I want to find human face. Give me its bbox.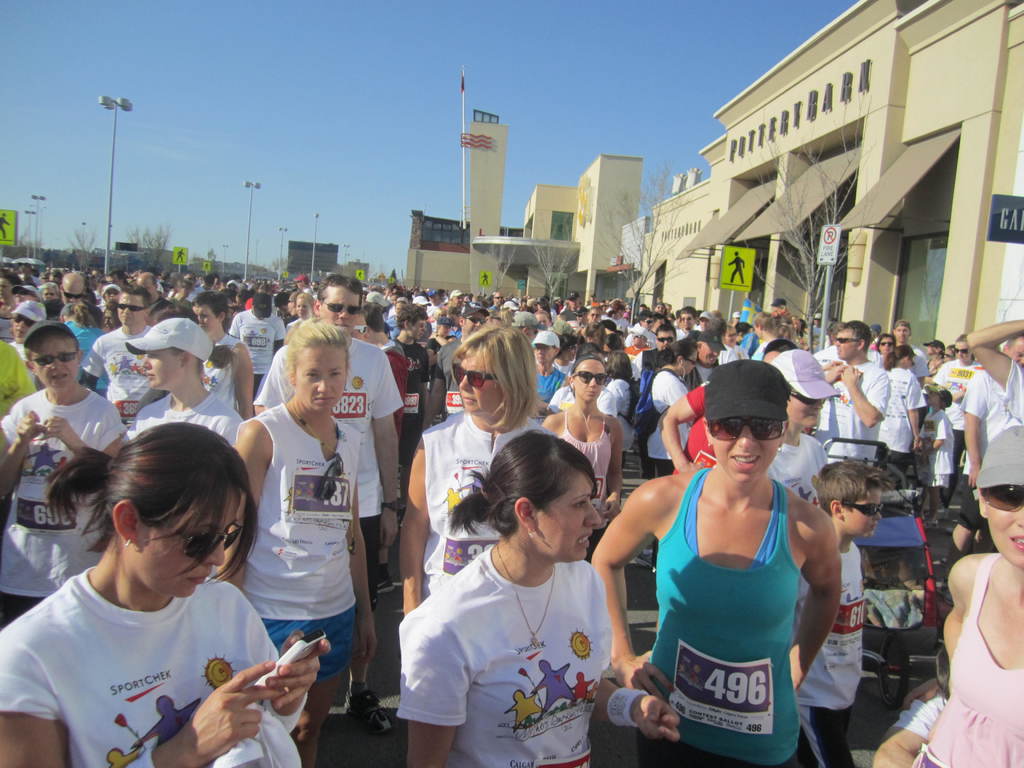
detection(590, 308, 600, 322).
